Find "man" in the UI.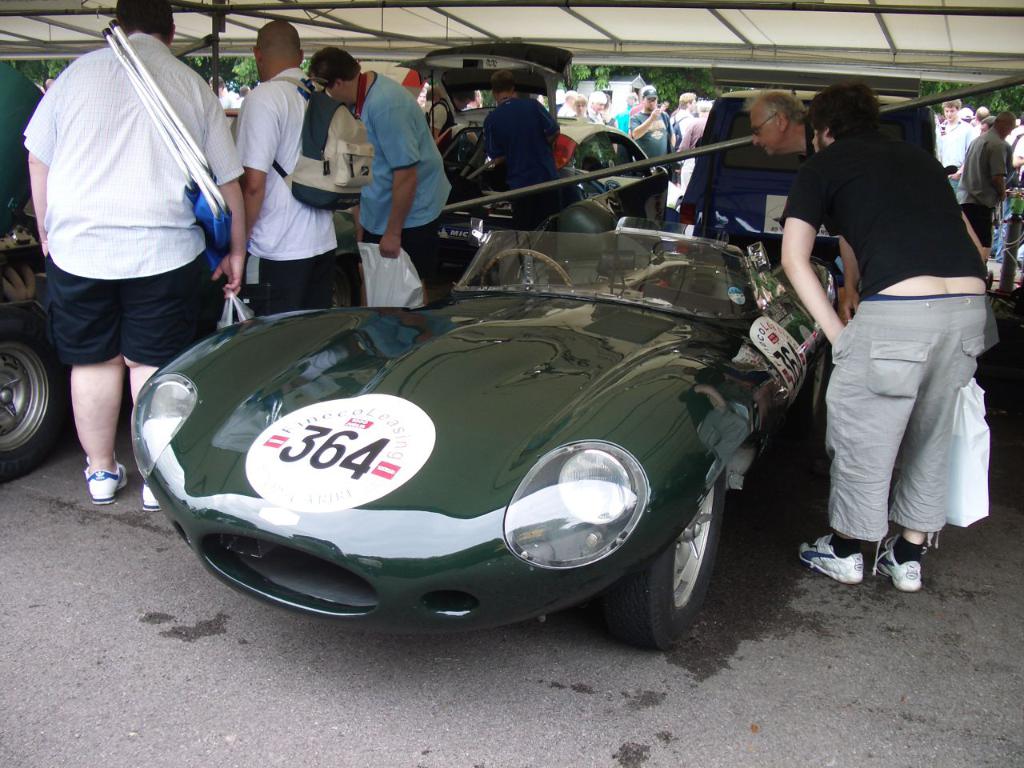
UI element at [670, 94, 701, 188].
